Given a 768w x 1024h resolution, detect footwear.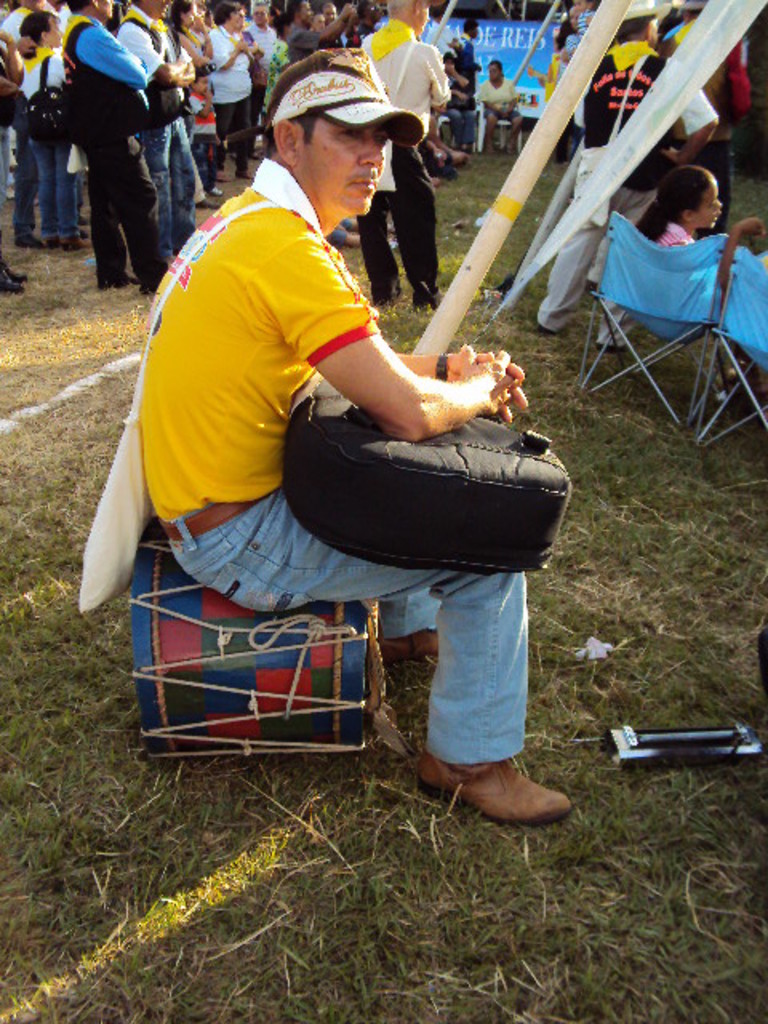
bbox=(411, 288, 450, 312).
